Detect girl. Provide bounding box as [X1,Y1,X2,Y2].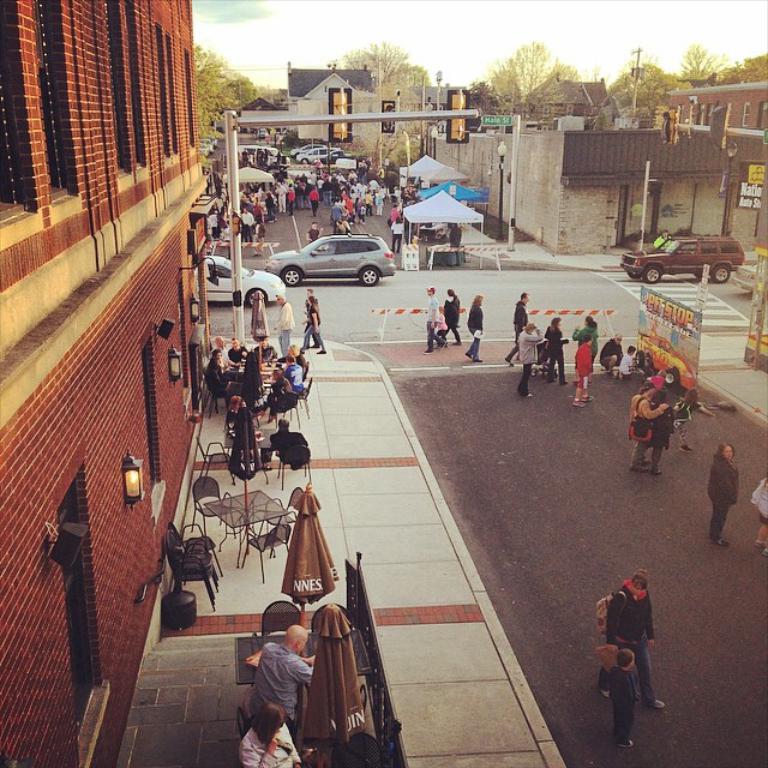
[671,388,716,450].
